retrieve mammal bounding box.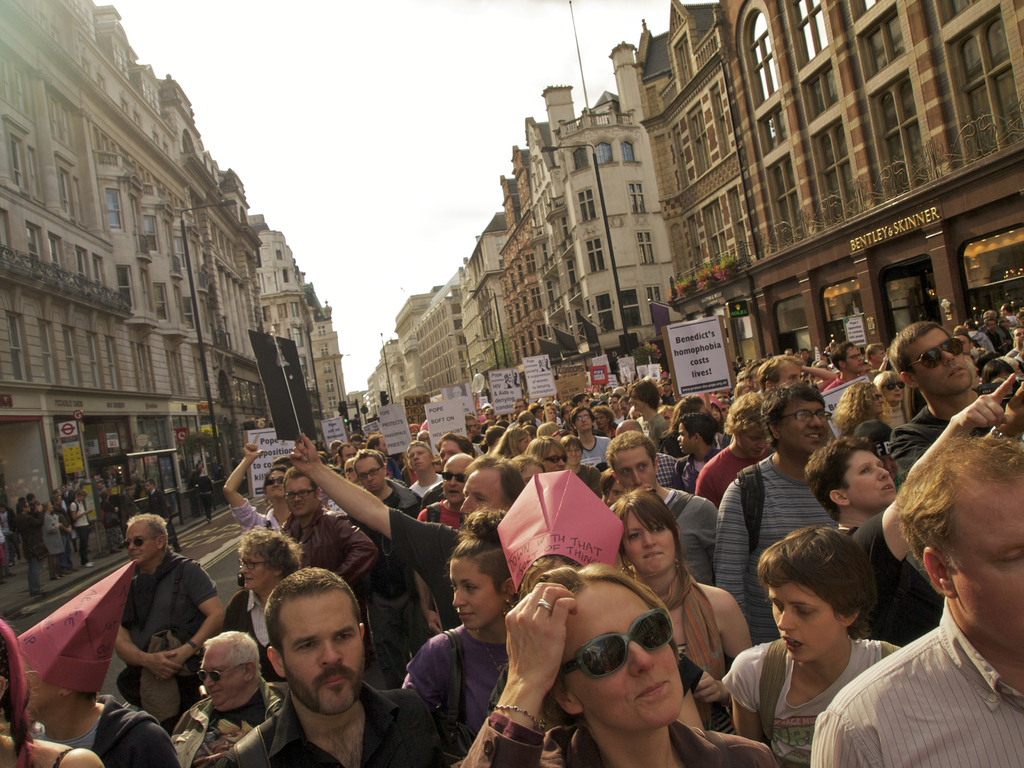
Bounding box: x1=51, y1=490, x2=70, y2=560.
